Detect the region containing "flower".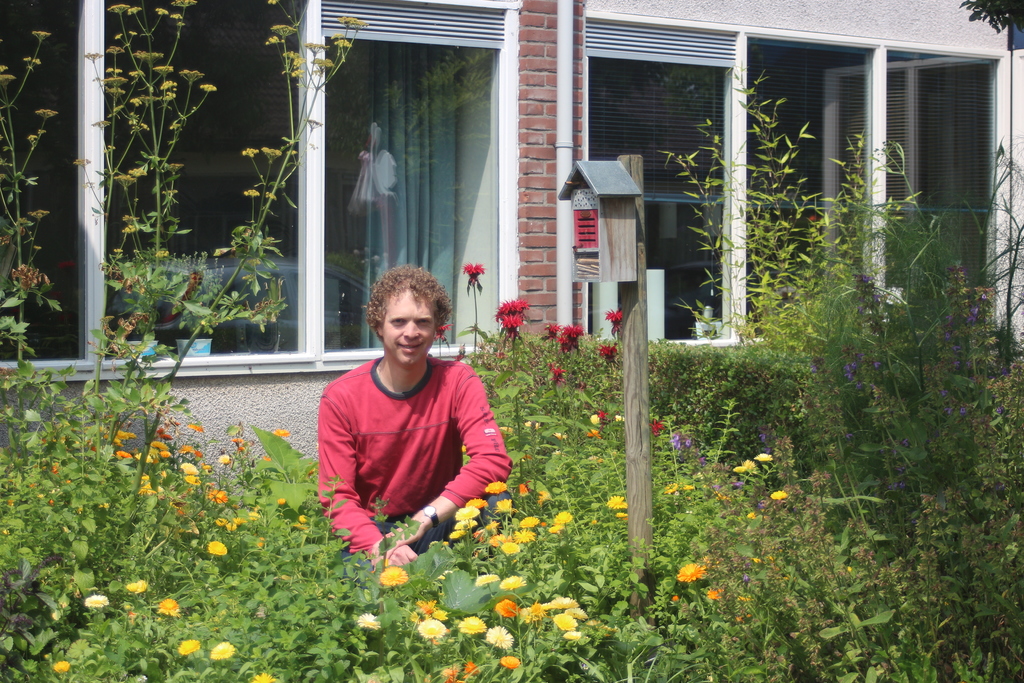
[left=675, top=561, right=708, bottom=587].
